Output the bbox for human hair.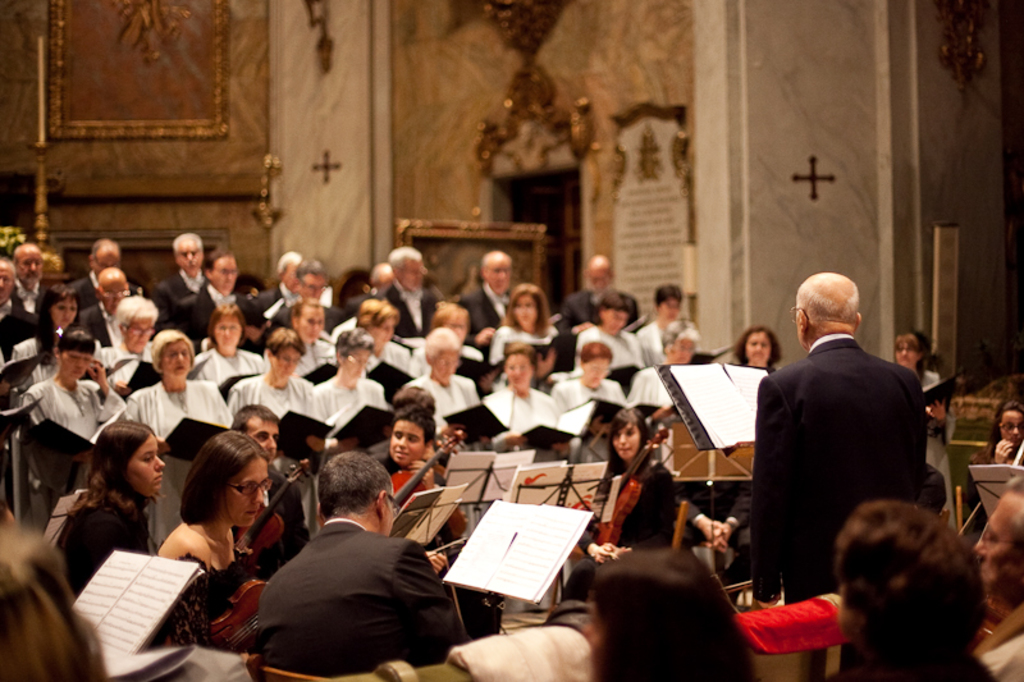
select_region(1006, 475, 1023, 560).
